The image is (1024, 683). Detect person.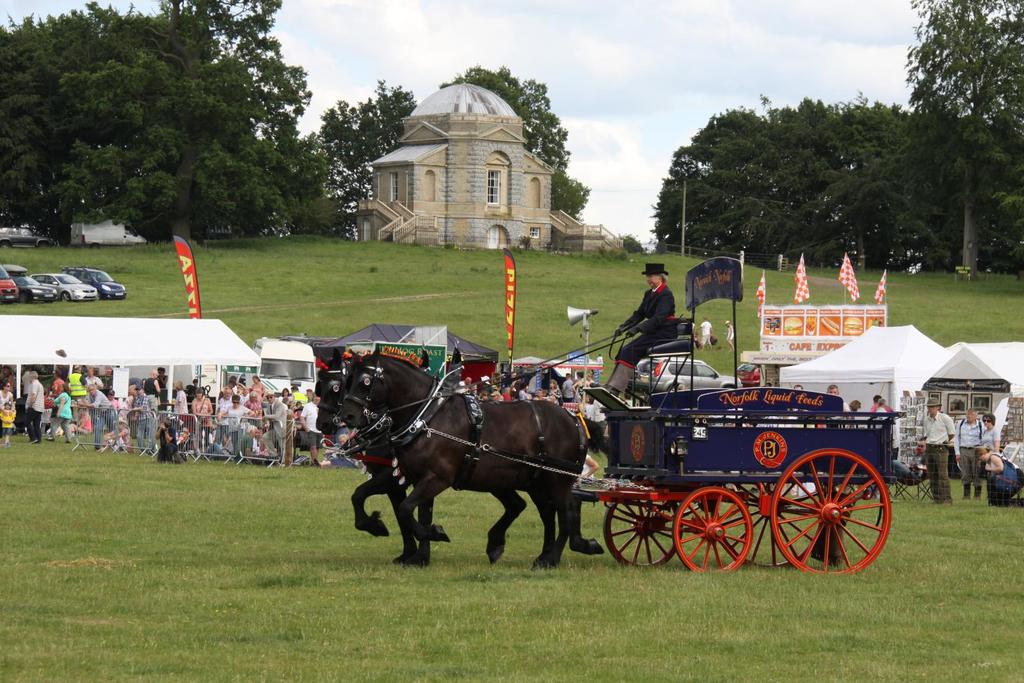
Detection: 725, 319, 738, 355.
